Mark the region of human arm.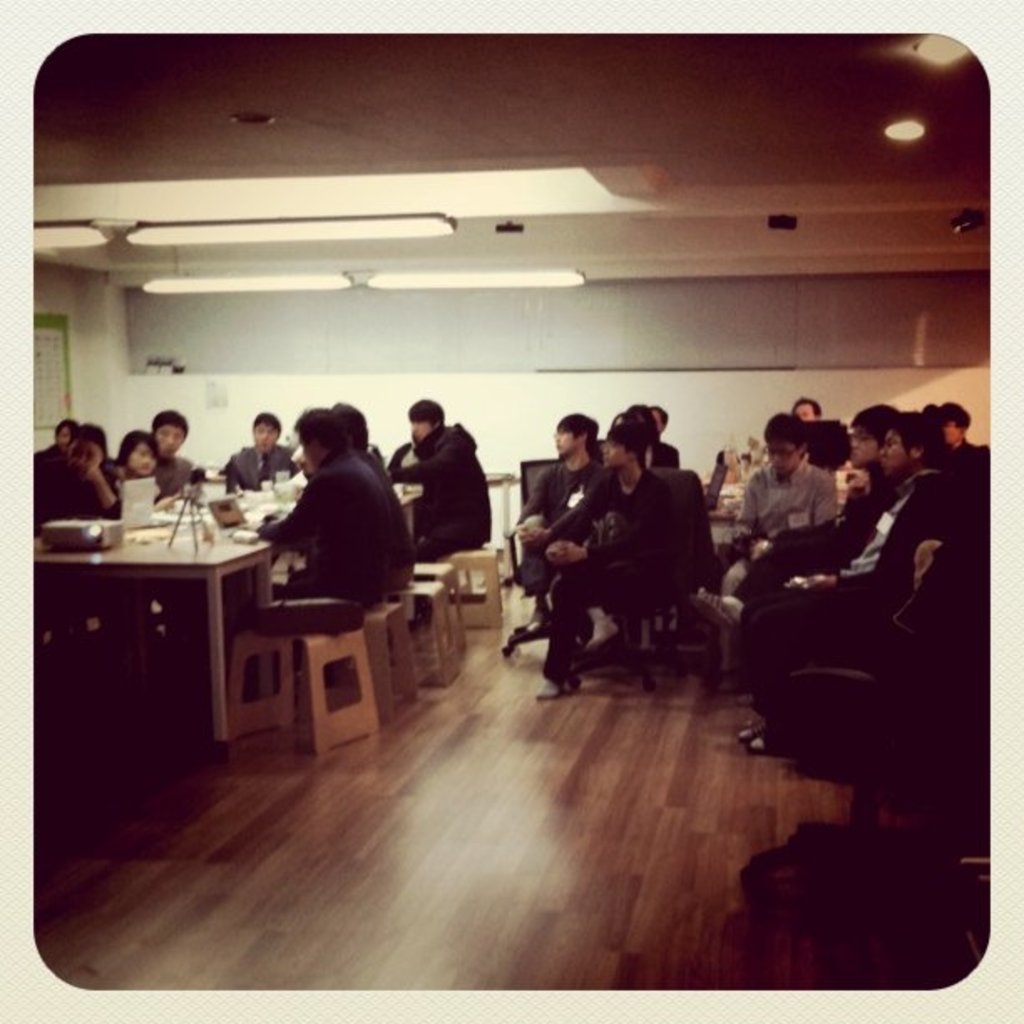
Region: <bbox>90, 457, 120, 527</bbox>.
